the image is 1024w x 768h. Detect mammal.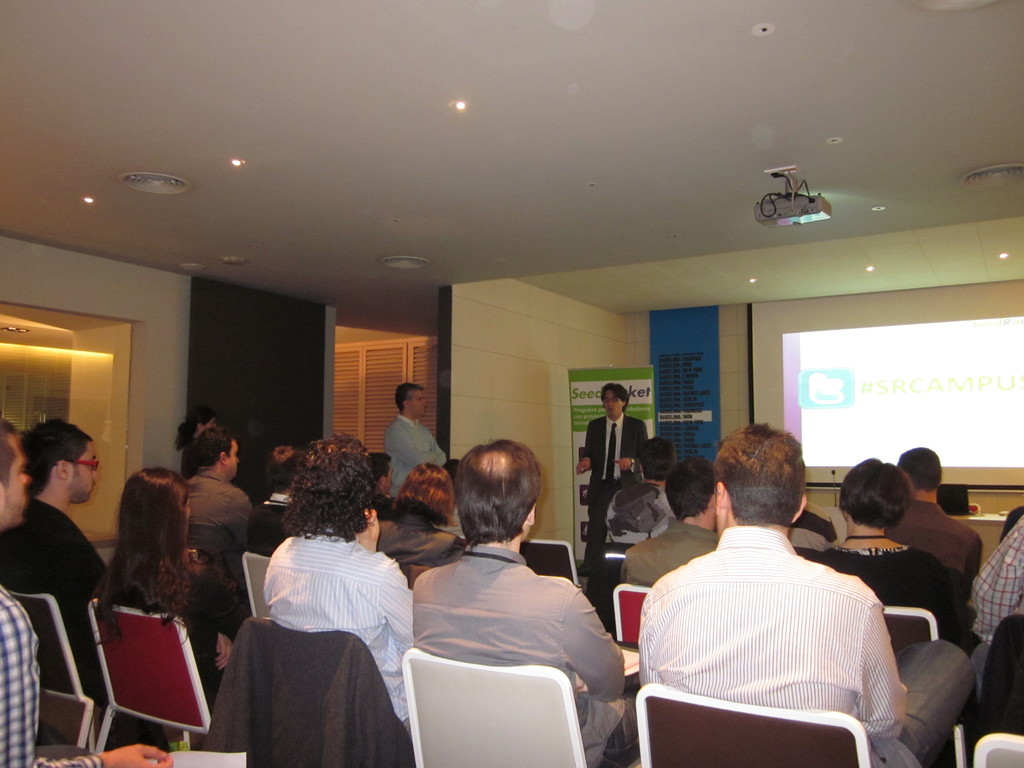
Detection: 382:383:445:499.
